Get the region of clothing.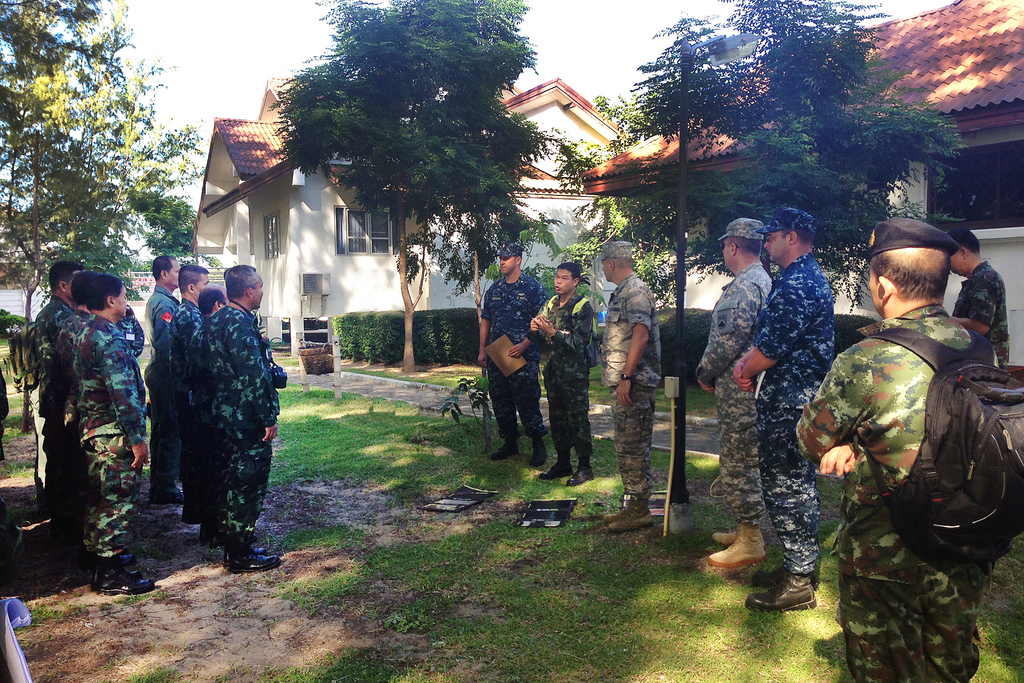
[x1=605, y1=274, x2=657, y2=518].
